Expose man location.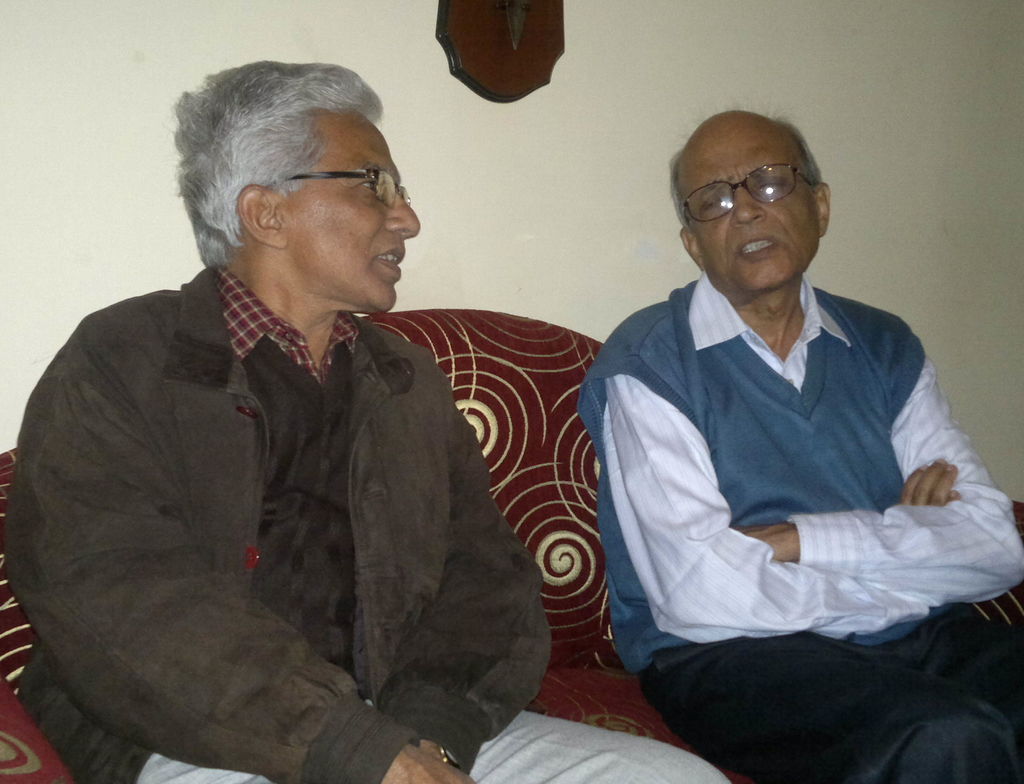
Exposed at select_region(10, 64, 734, 783).
